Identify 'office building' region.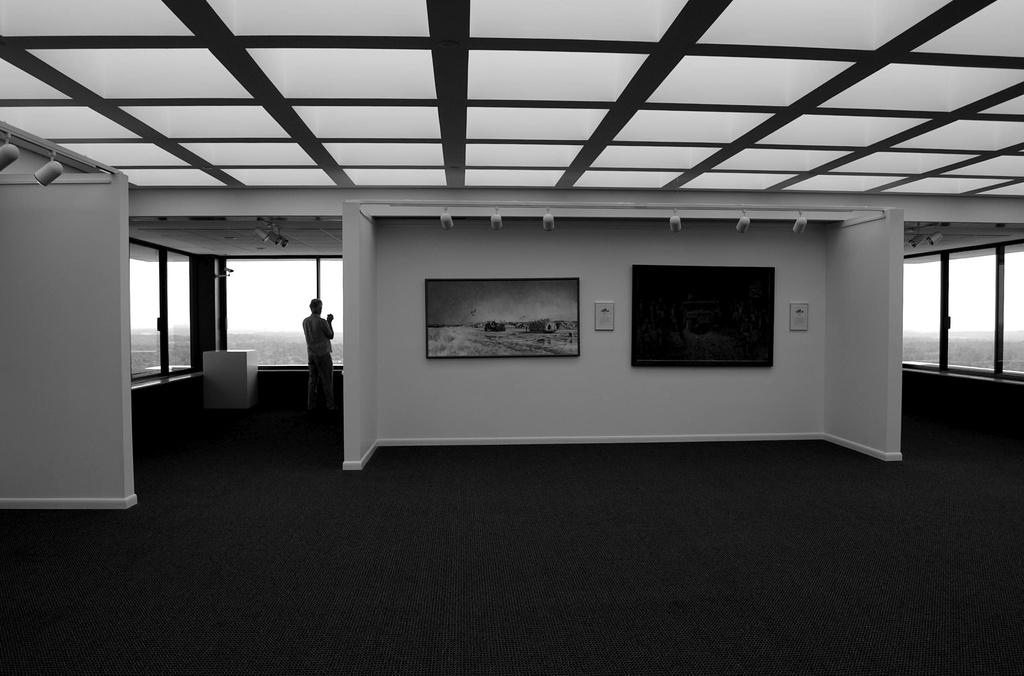
Region: (left=0, top=0, right=1023, bottom=675).
